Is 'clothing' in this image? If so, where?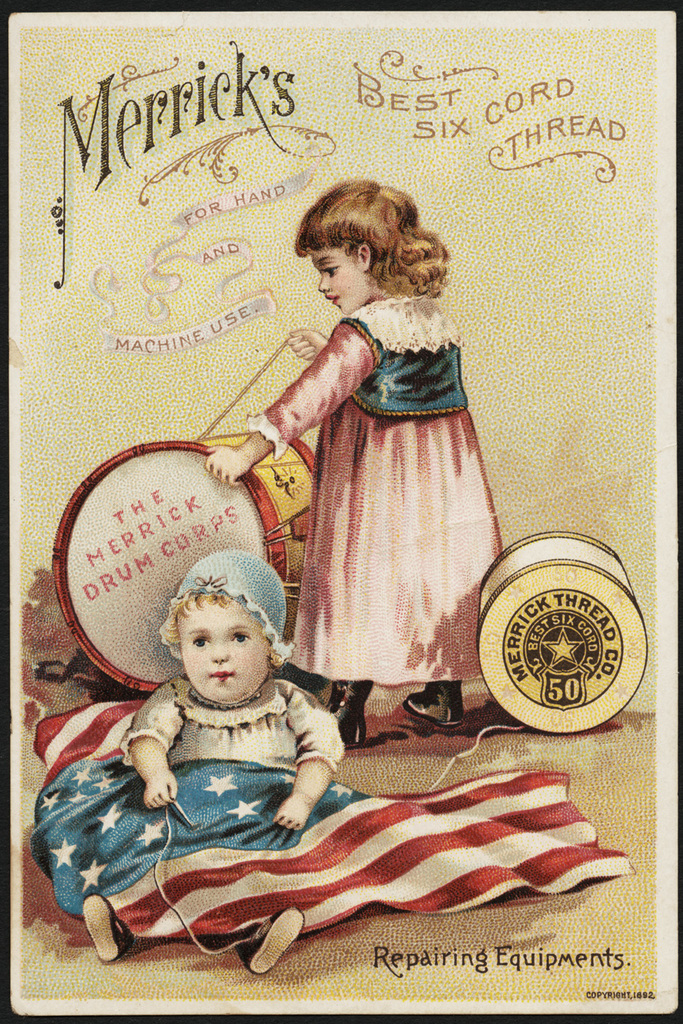
Yes, at l=37, t=680, r=643, b=957.
